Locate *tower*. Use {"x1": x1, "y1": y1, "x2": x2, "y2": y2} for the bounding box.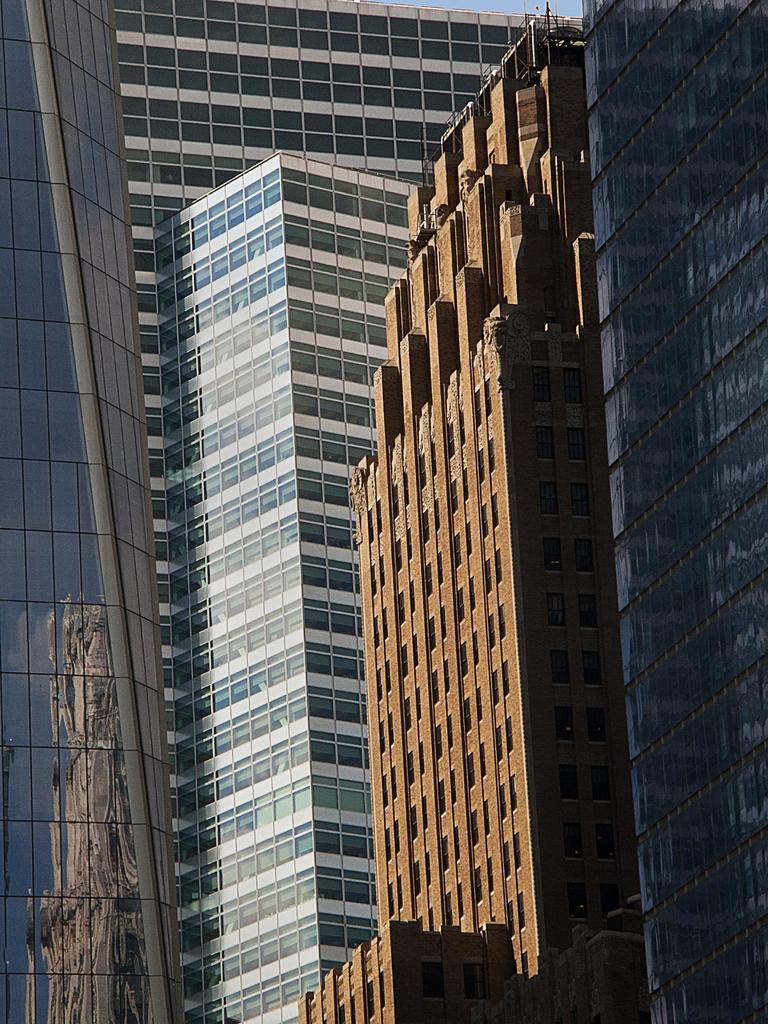
{"x1": 106, "y1": 0, "x2": 557, "y2": 1021}.
